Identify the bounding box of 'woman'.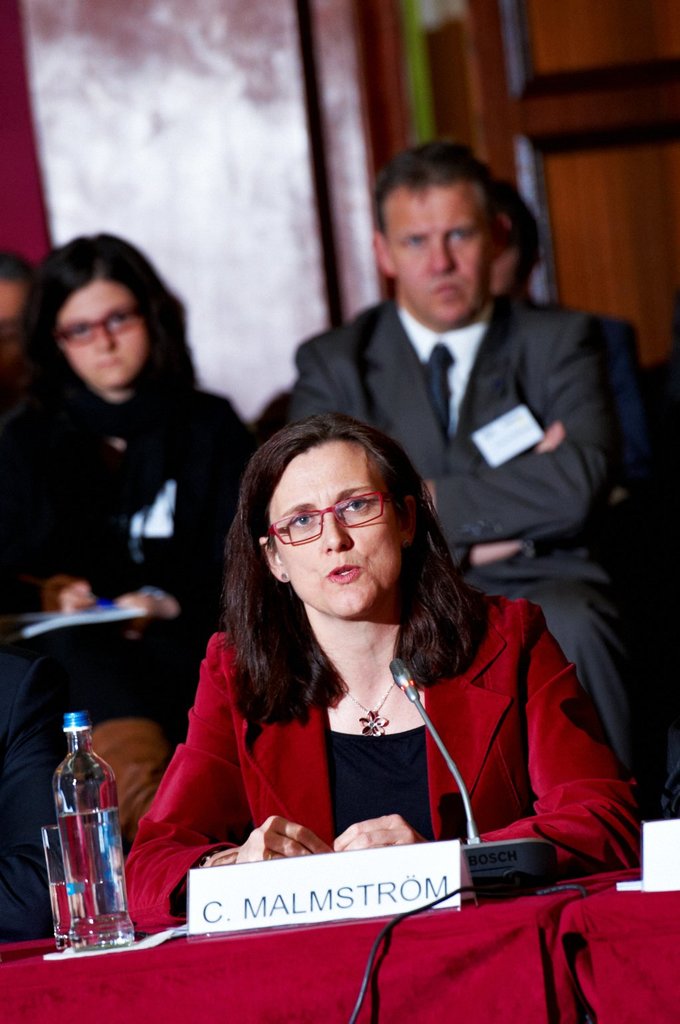
<box>0,226,266,926</box>.
